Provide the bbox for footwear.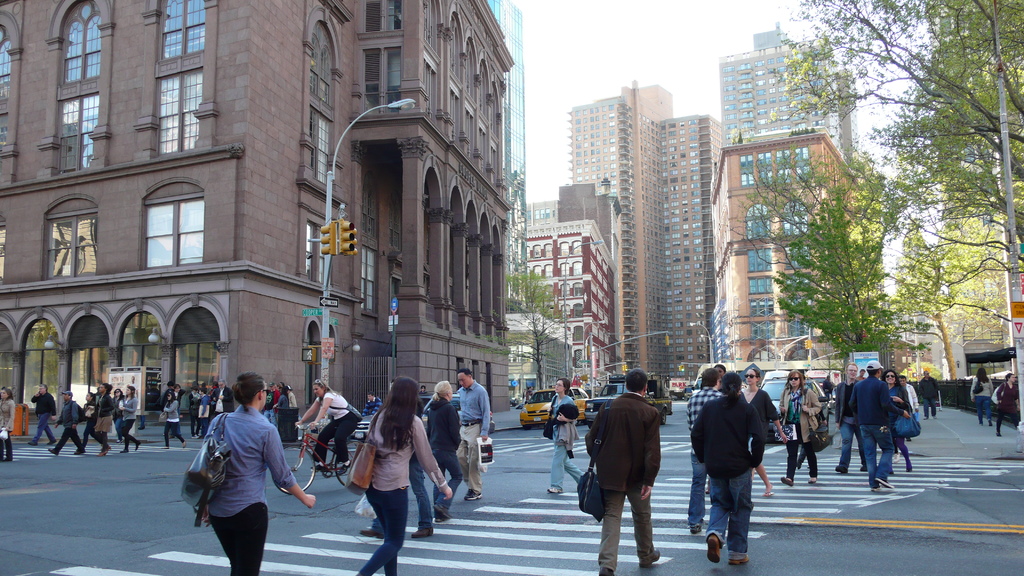
311:463:328:471.
